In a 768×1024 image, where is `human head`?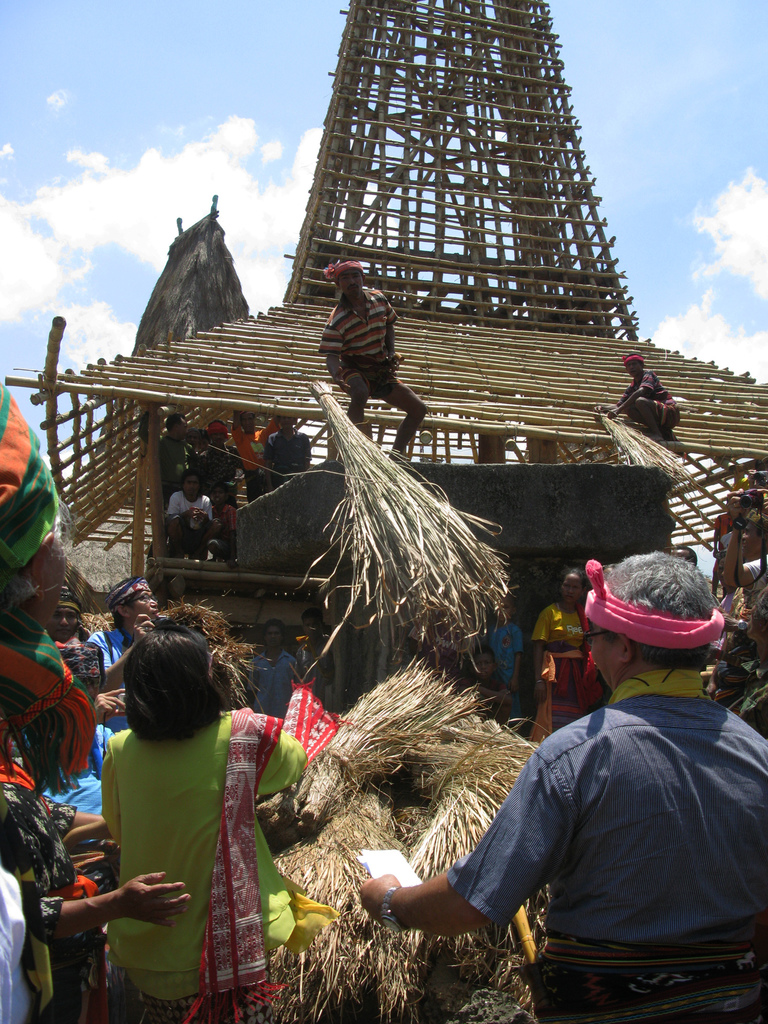
(212,483,232,504).
